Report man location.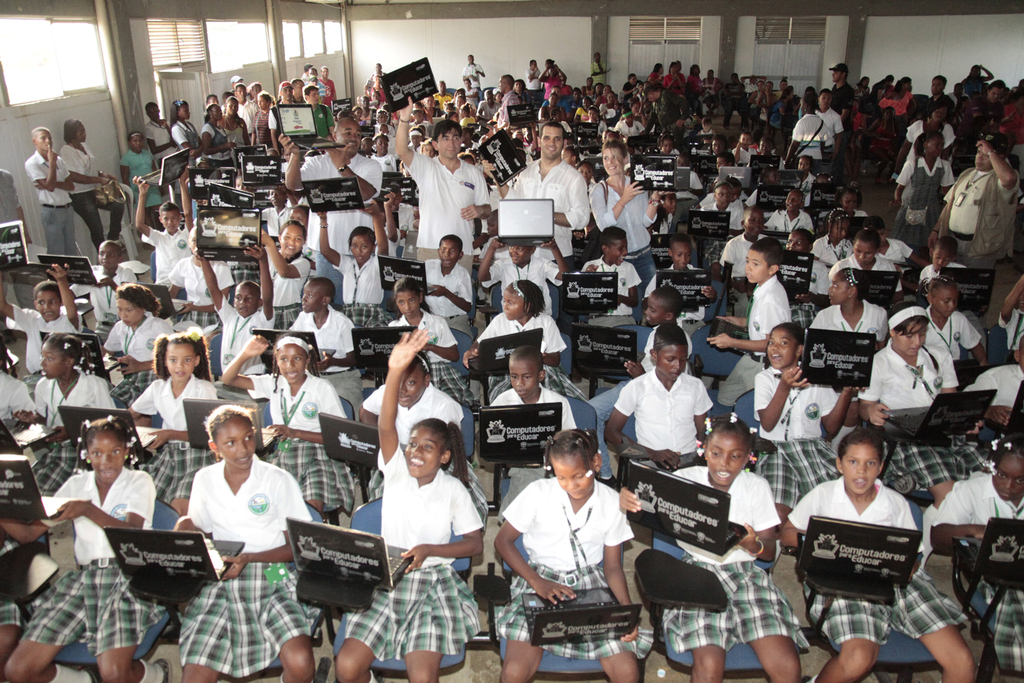
Report: bbox=[502, 122, 588, 373].
